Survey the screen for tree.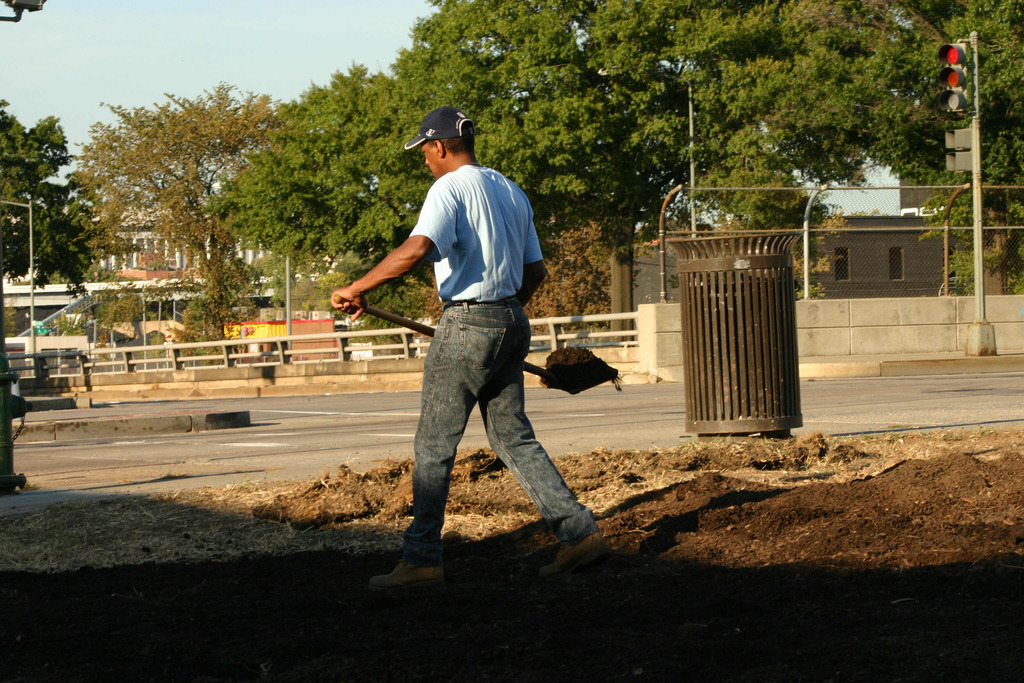
Survey found: pyautogui.locateOnScreen(203, 60, 397, 292).
